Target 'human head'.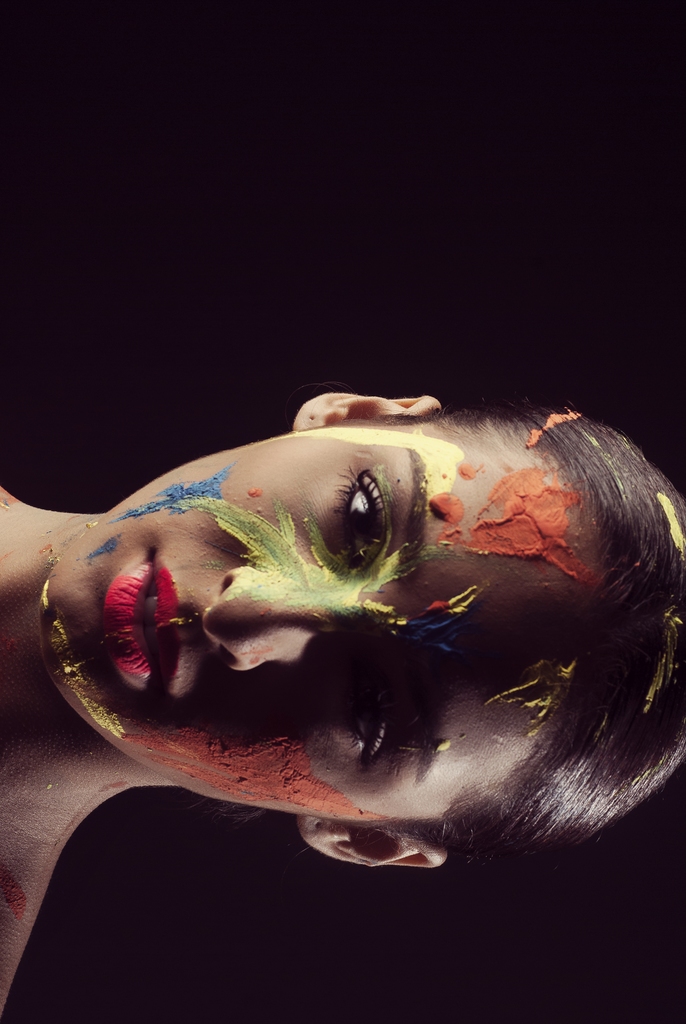
Target region: box=[25, 383, 685, 877].
